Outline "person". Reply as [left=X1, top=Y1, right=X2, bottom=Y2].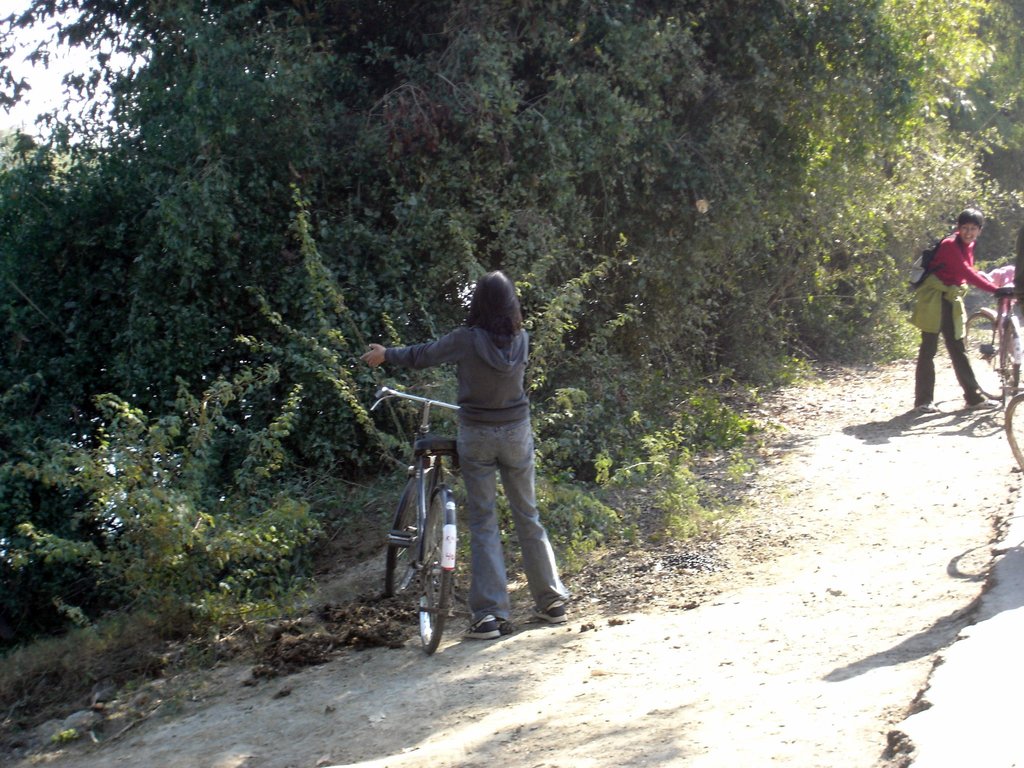
[left=385, top=242, right=549, bottom=630].
